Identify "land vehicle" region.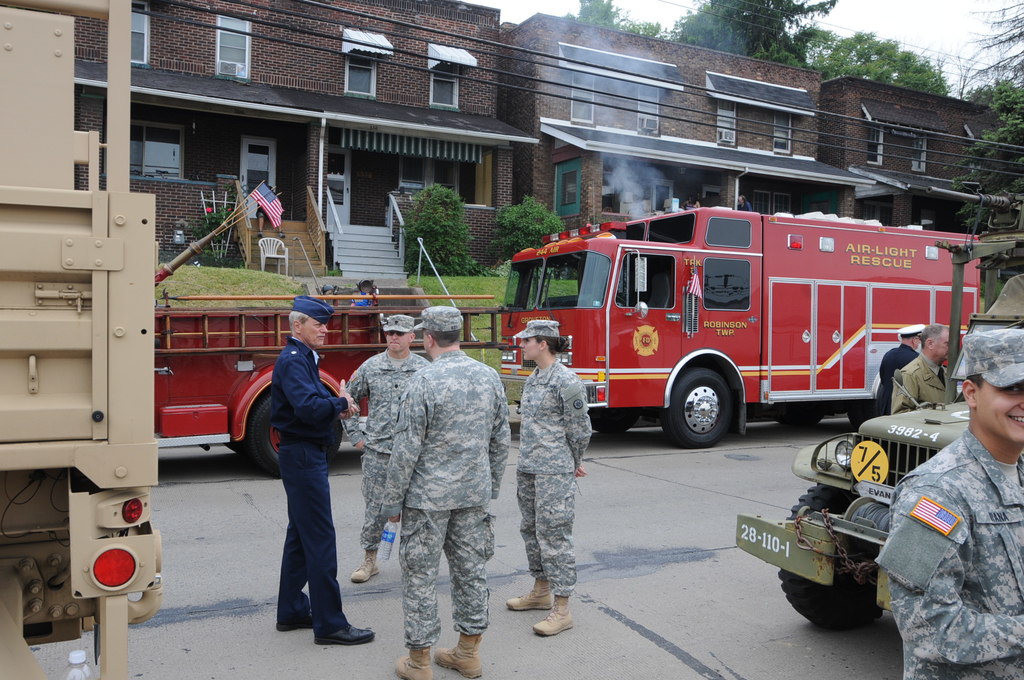
Region: [737, 234, 1023, 629].
